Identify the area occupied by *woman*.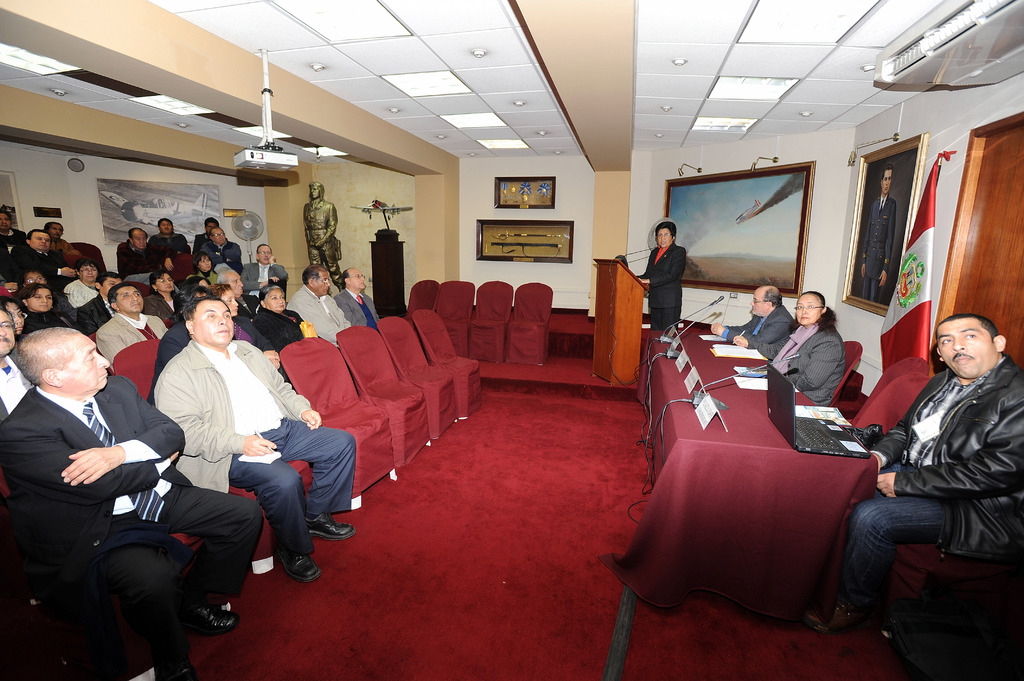
Area: x1=639, y1=223, x2=690, y2=333.
